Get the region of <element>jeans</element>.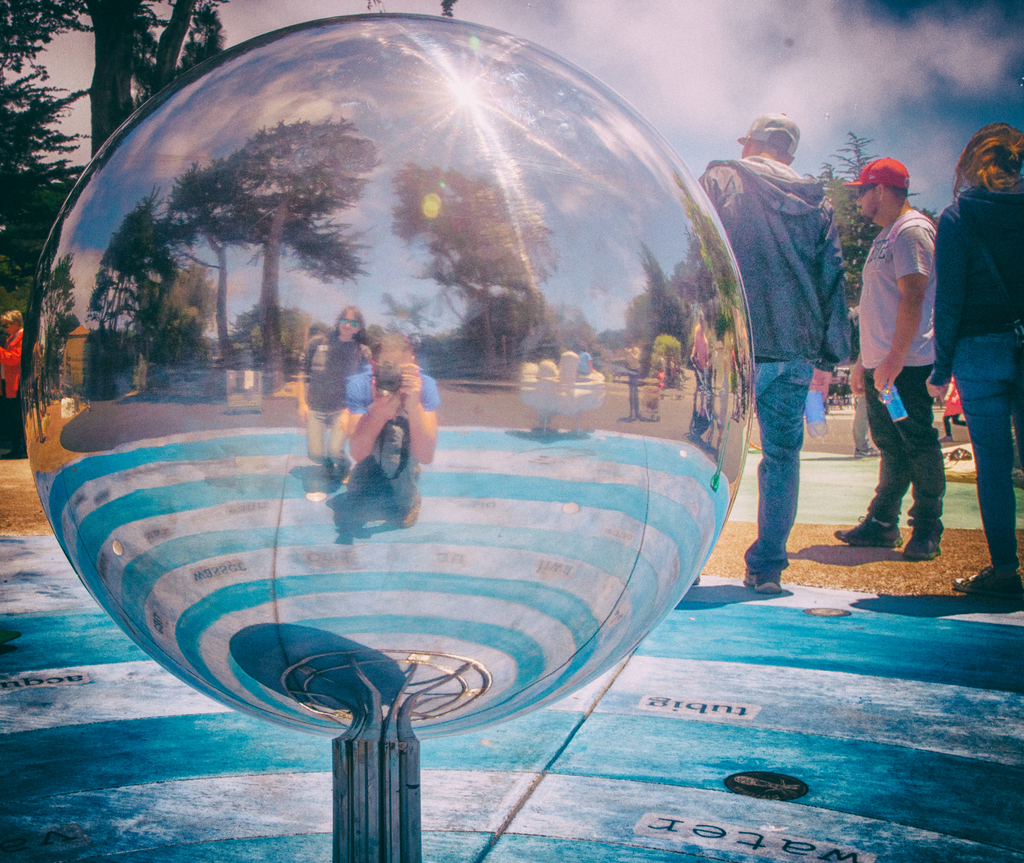
box(867, 371, 957, 535).
